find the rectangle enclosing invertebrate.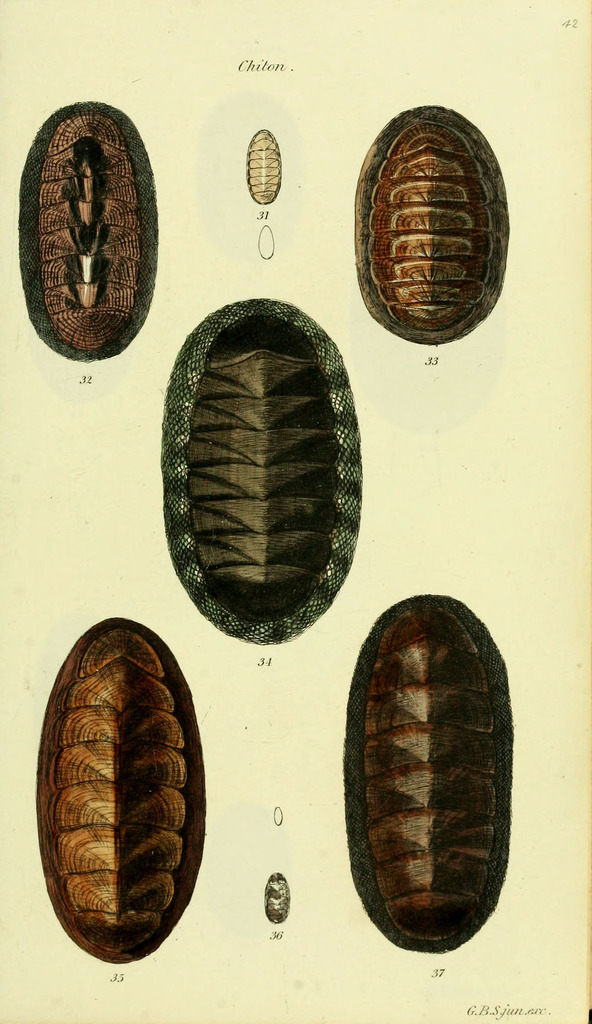
338/591/511/955.
